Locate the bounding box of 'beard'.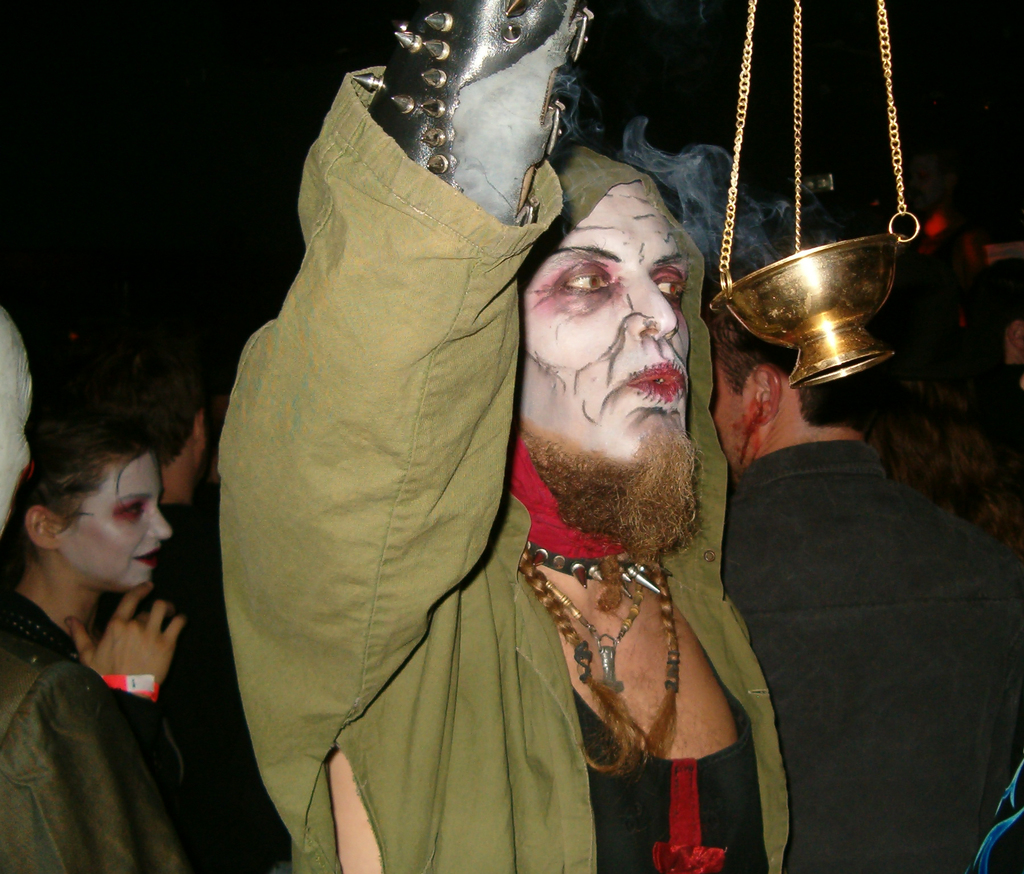
Bounding box: locate(509, 326, 692, 575).
